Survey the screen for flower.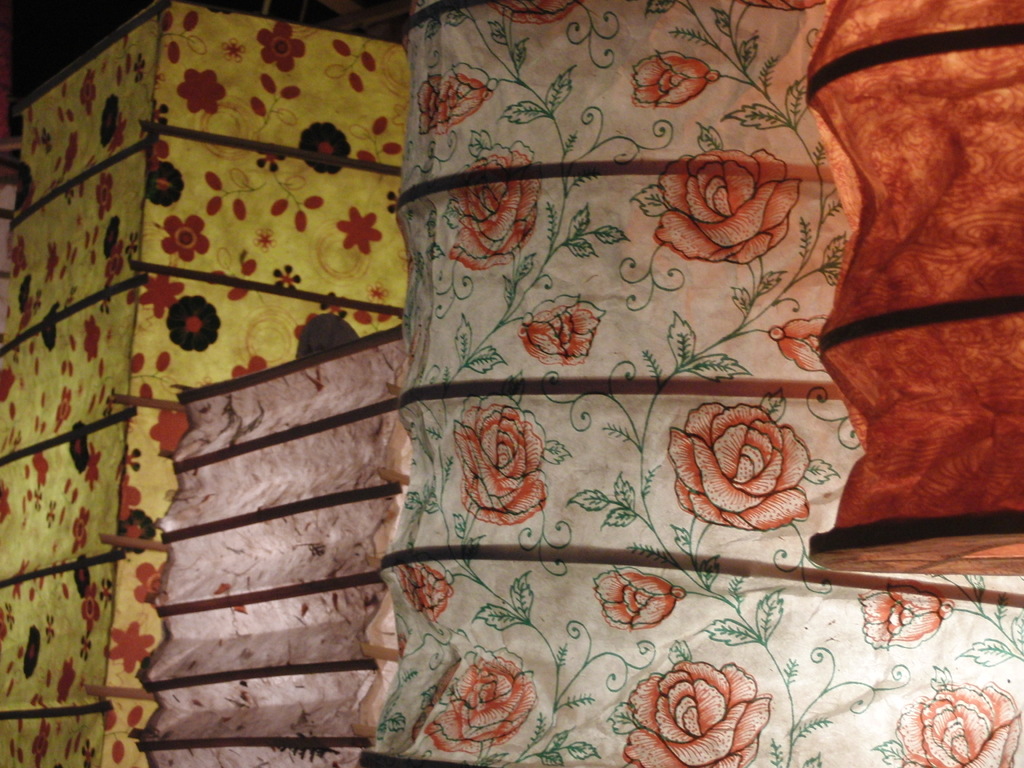
Survey found: [x1=81, y1=739, x2=96, y2=767].
